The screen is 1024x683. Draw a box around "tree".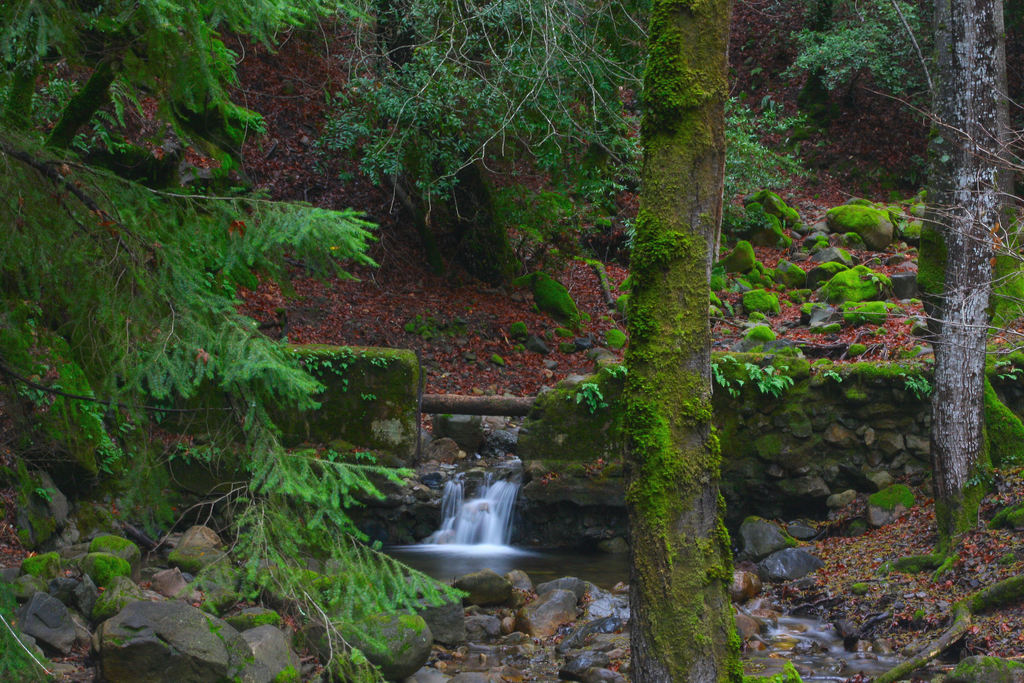
316,0,746,682.
